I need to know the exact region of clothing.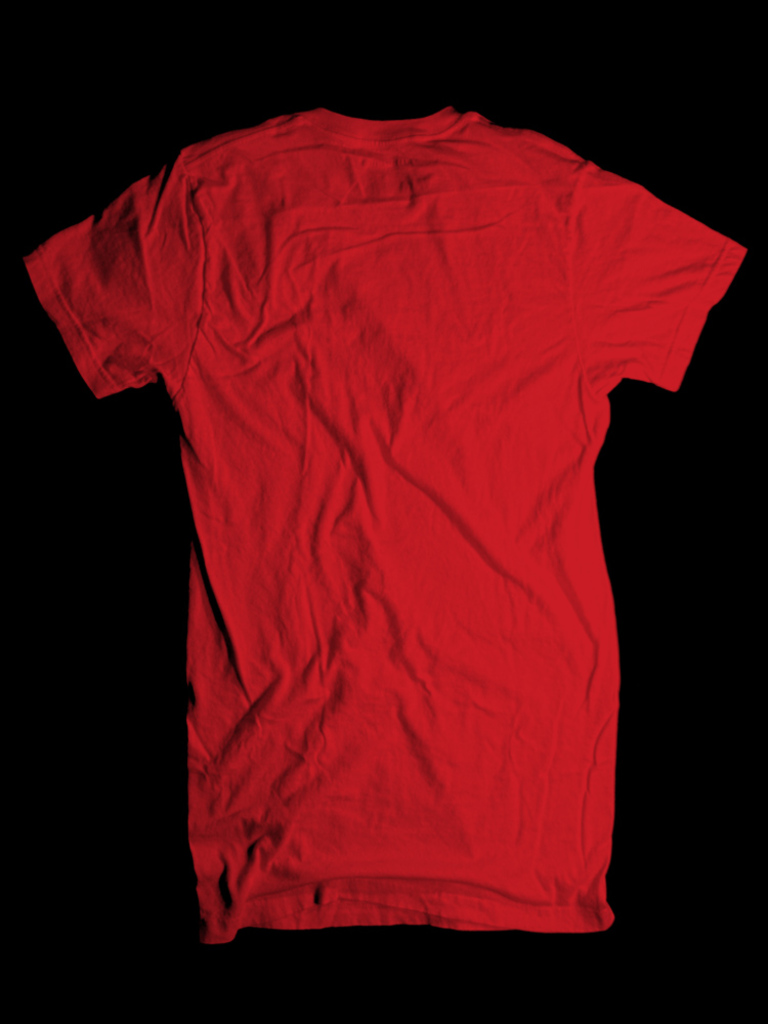
Region: (x1=60, y1=86, x2=711, y2=913).
